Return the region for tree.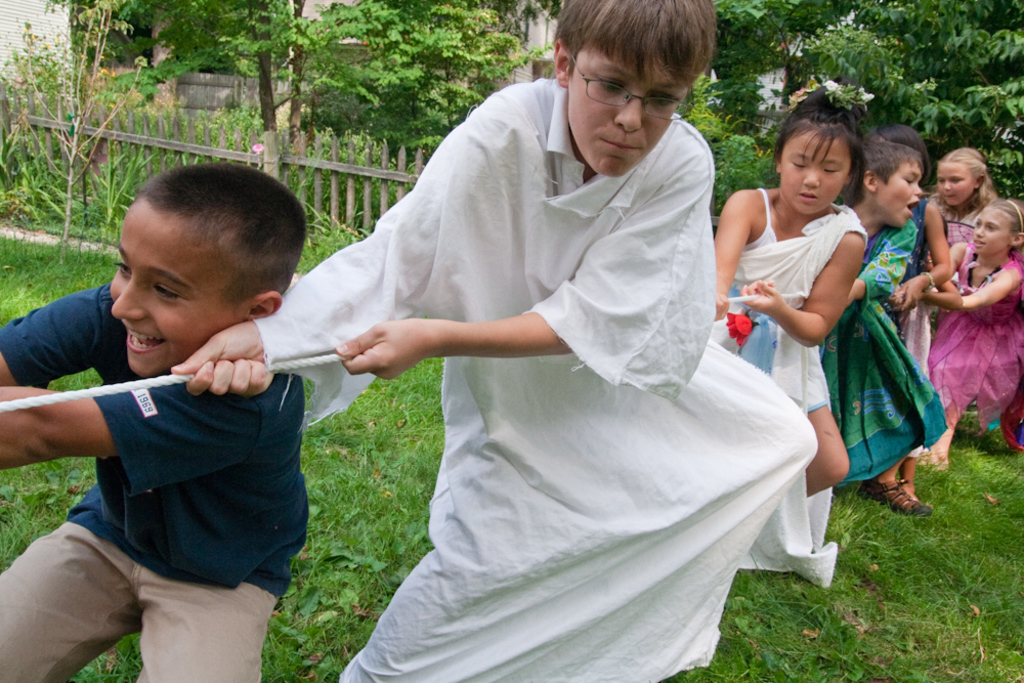
(left=102, top=0, right=539, bottom=187).
